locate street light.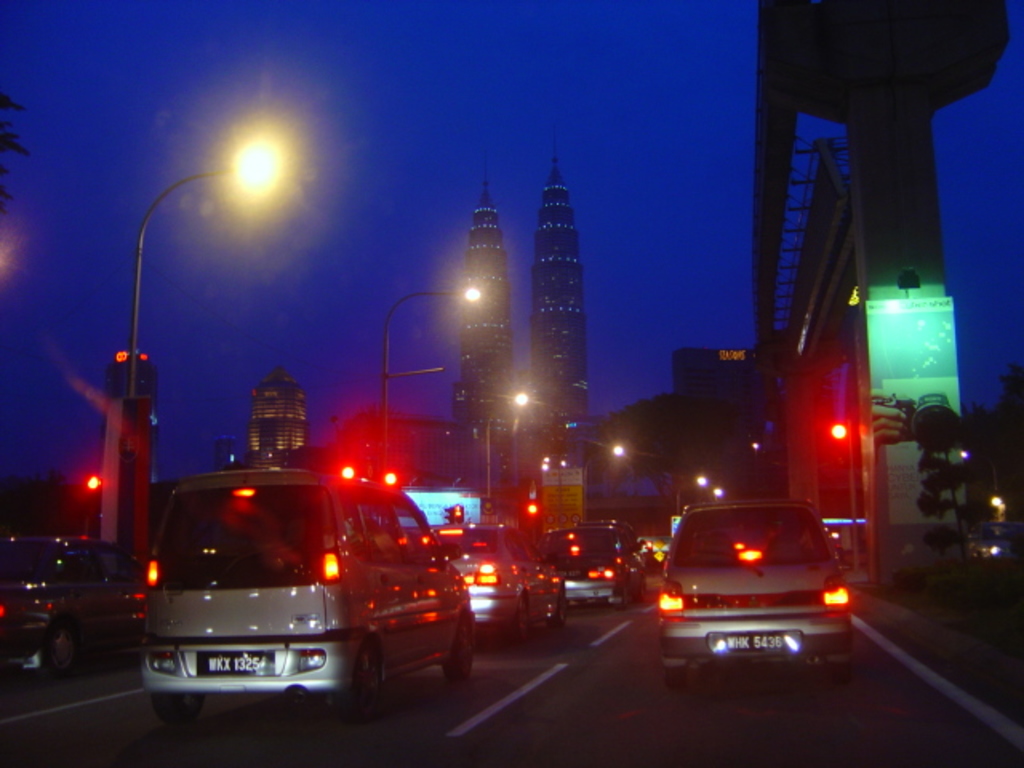
Bounding box: 677,472,707,523.
